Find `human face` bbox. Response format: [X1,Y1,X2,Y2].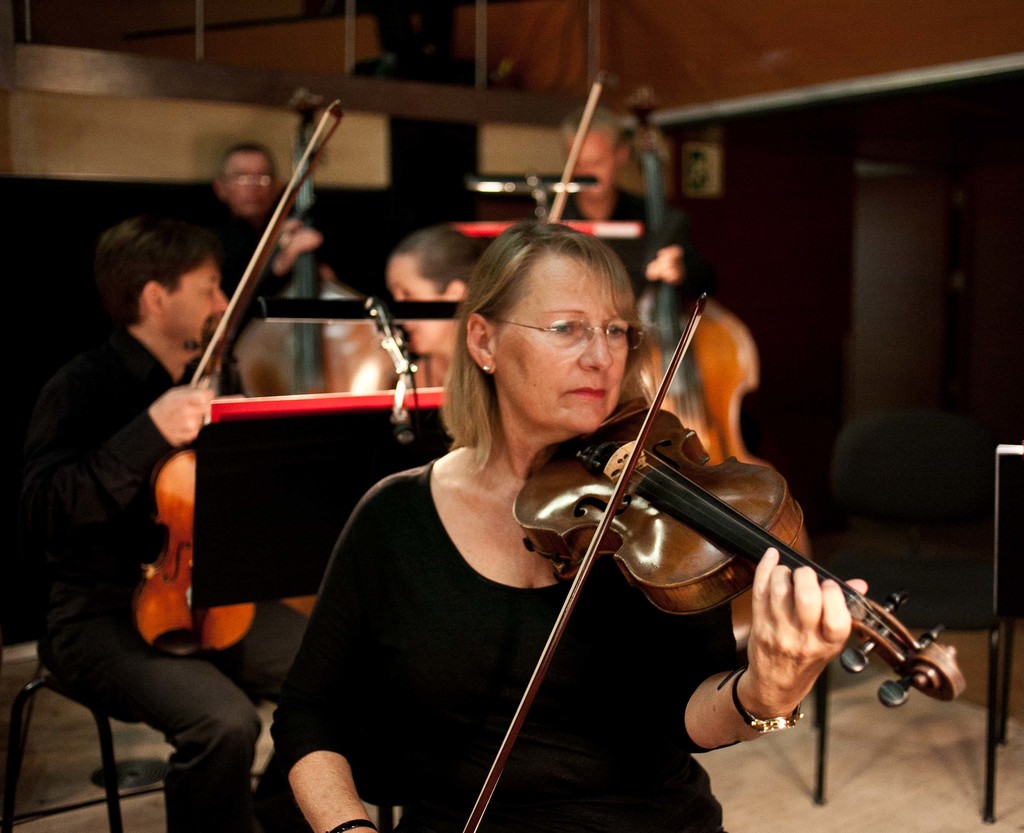
[221,156,273,211].
